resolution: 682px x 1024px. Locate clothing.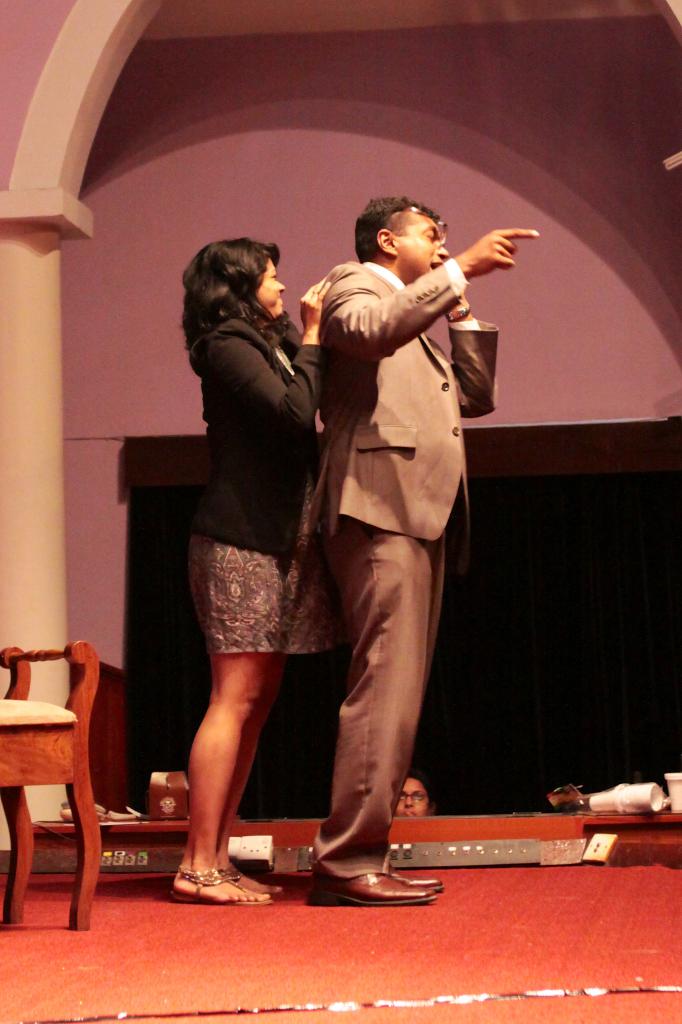
detection(282, 208, 502, 795).
